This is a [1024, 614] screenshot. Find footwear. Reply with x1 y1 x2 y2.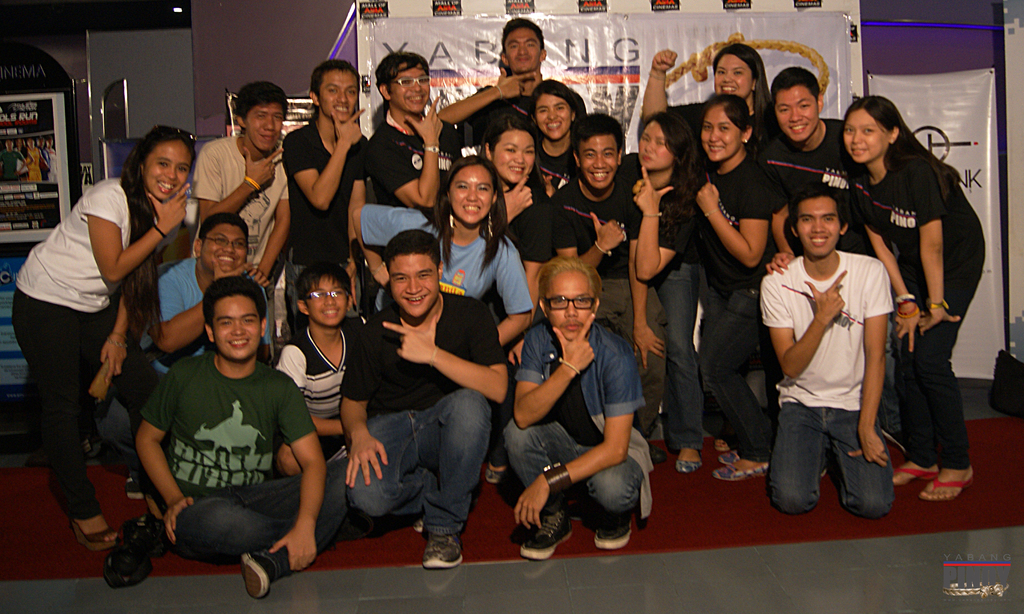
241 548 273 595.
